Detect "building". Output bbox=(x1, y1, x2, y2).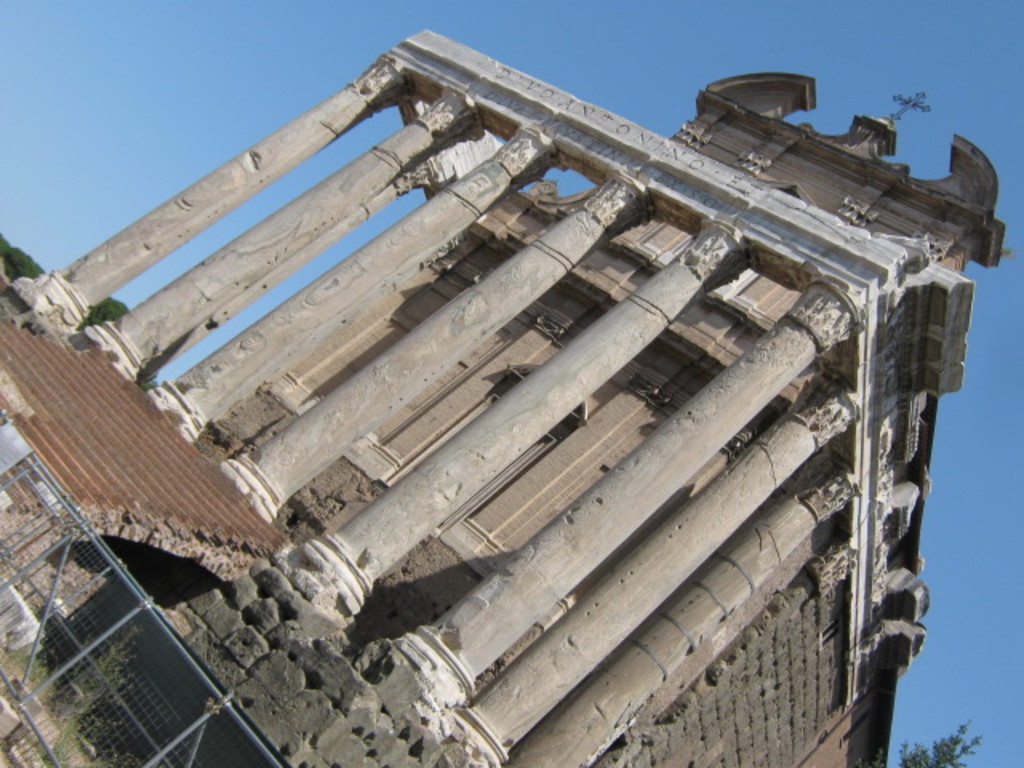
bbox=(0, 29, 1006, 766).
